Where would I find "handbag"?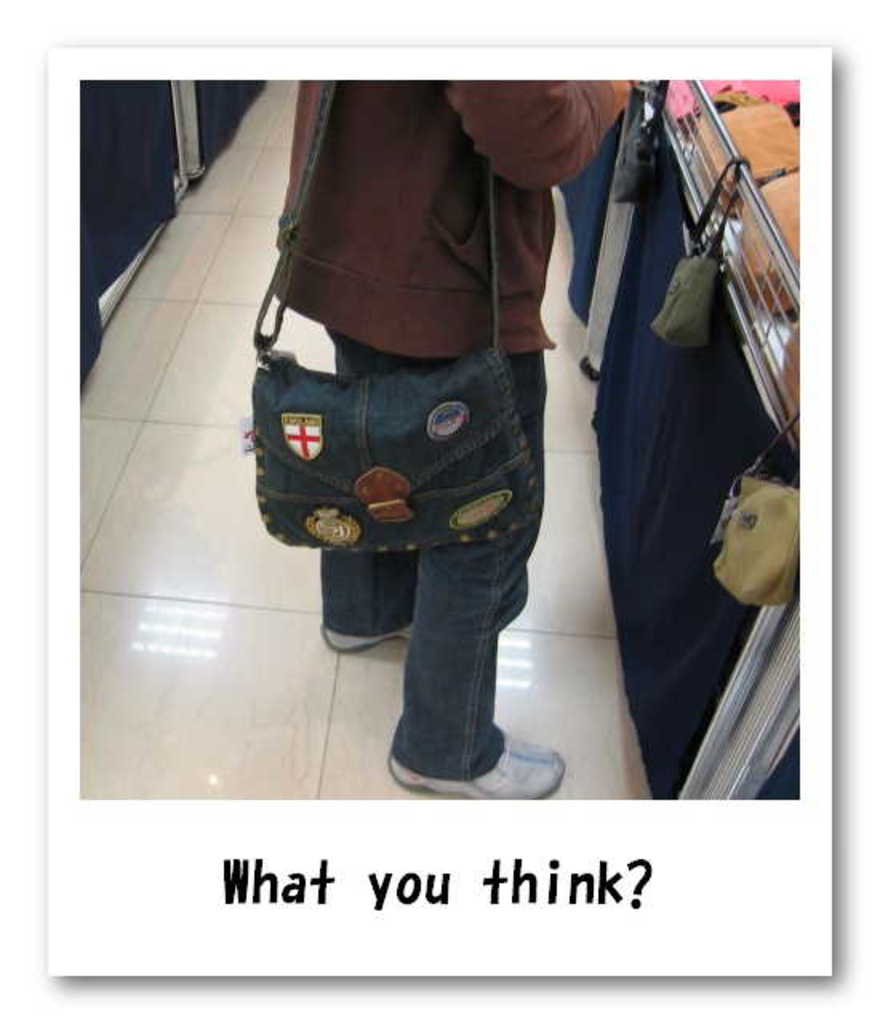
At <region>710, 414, 805, 603</region>.
